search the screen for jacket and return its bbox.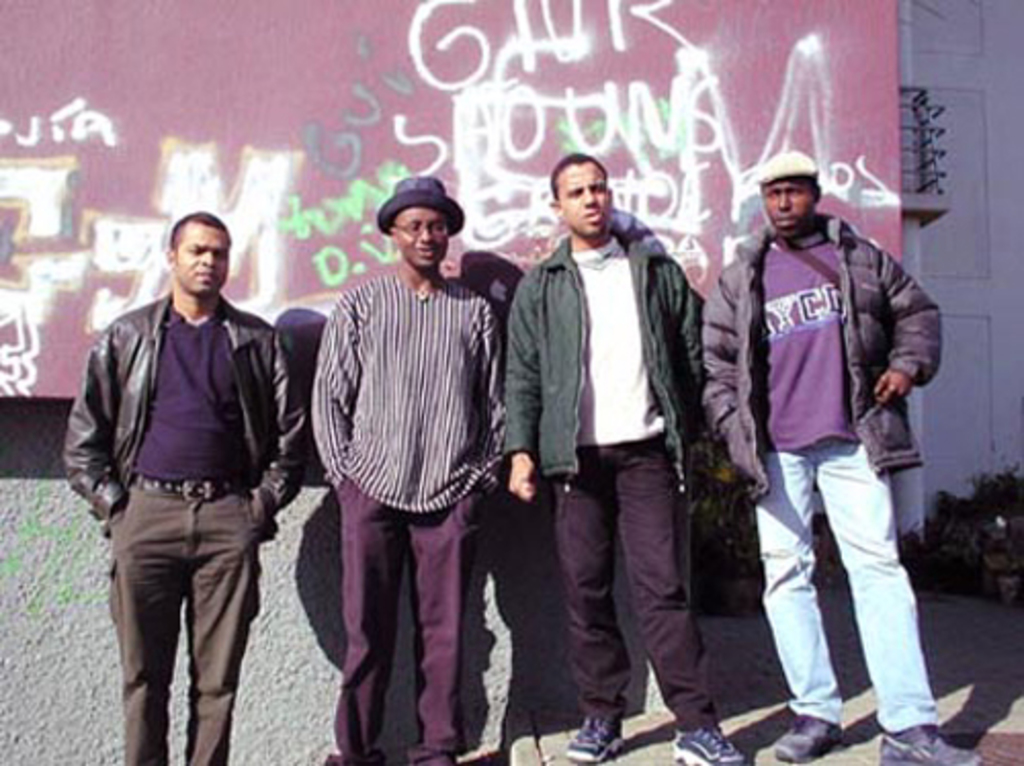
Found: 508, 236, 705, 477.
